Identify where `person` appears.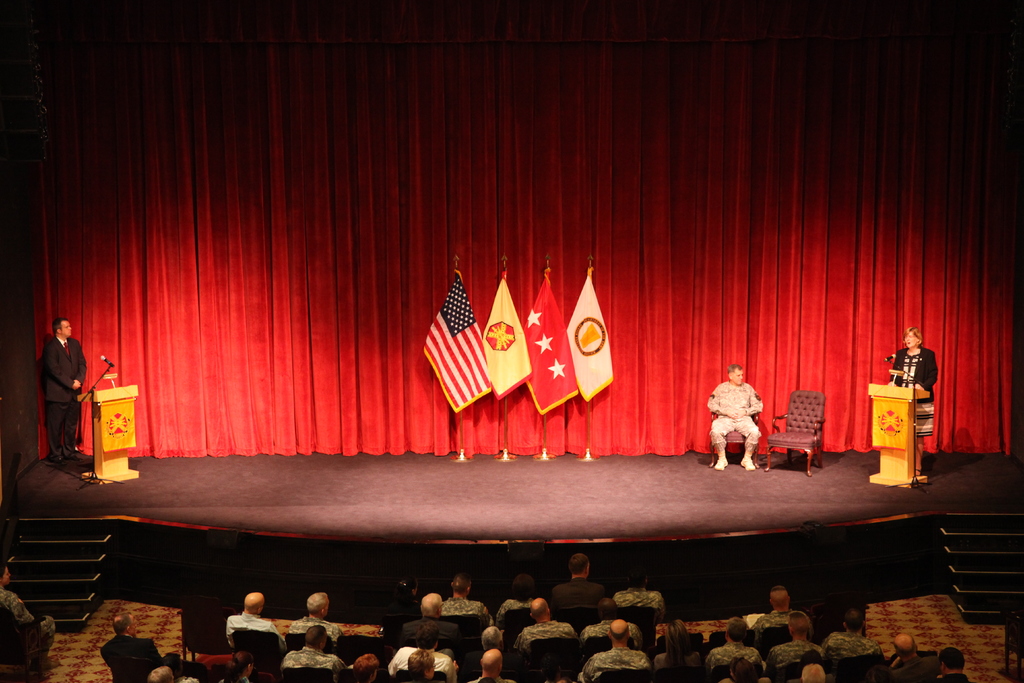
Appears at 99, 603, 159, 680.
